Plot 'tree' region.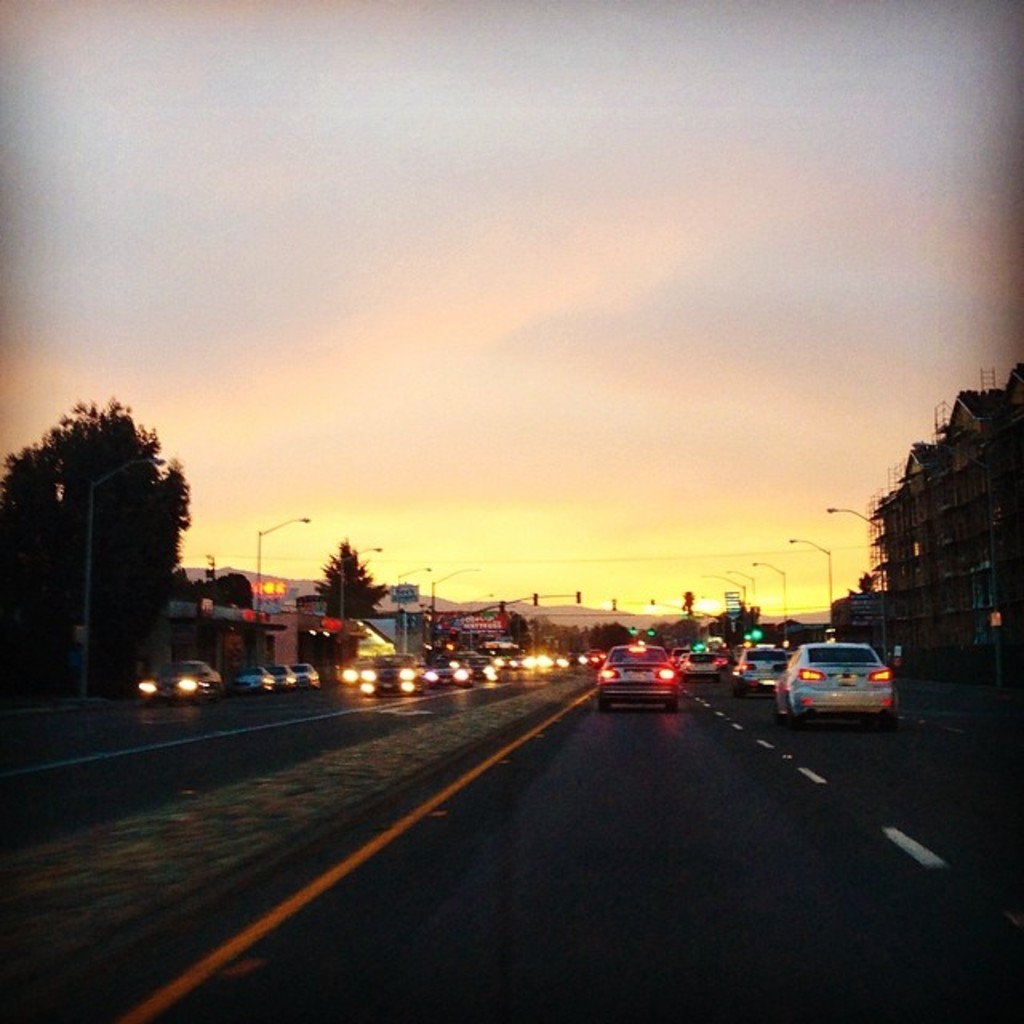
Plotted at x1=710 y1=603 x2=763 y2=643.
